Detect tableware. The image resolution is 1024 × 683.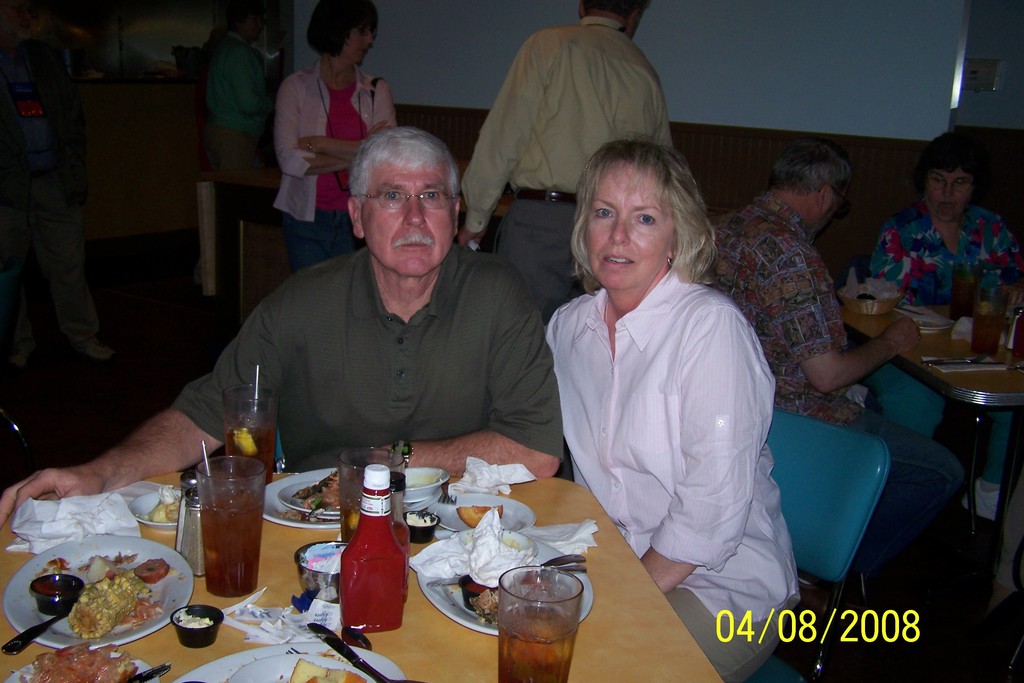
detection(34, 572, 86, 609).
